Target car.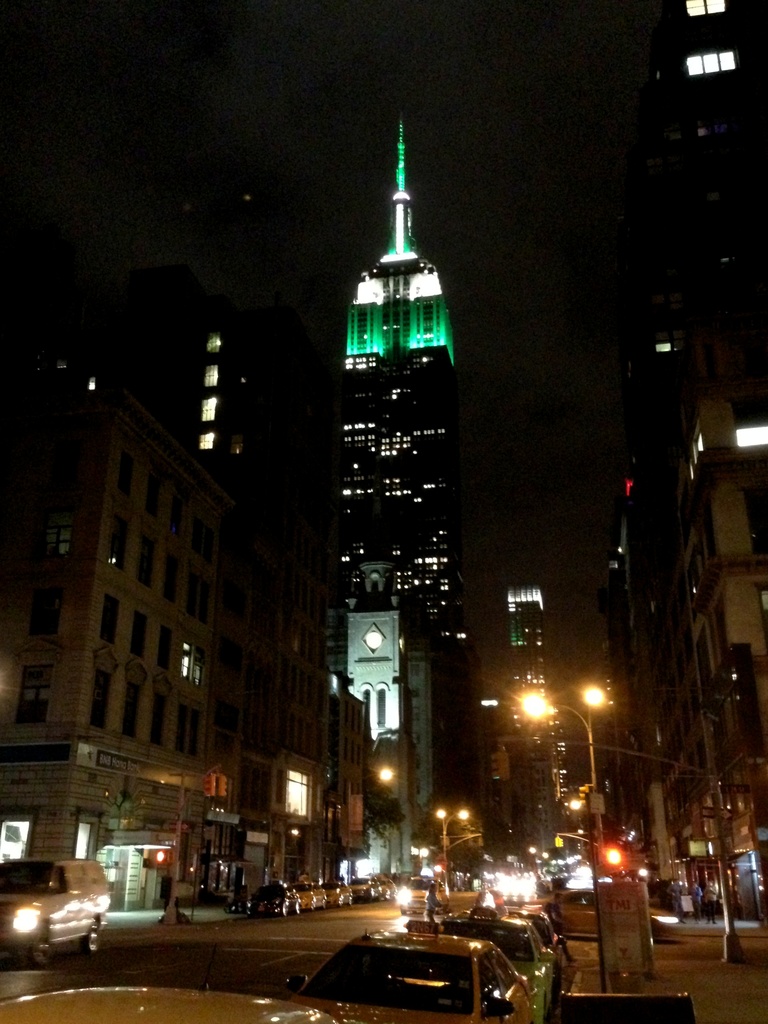
Target region: BBox(432, 913, 547, 1023).
